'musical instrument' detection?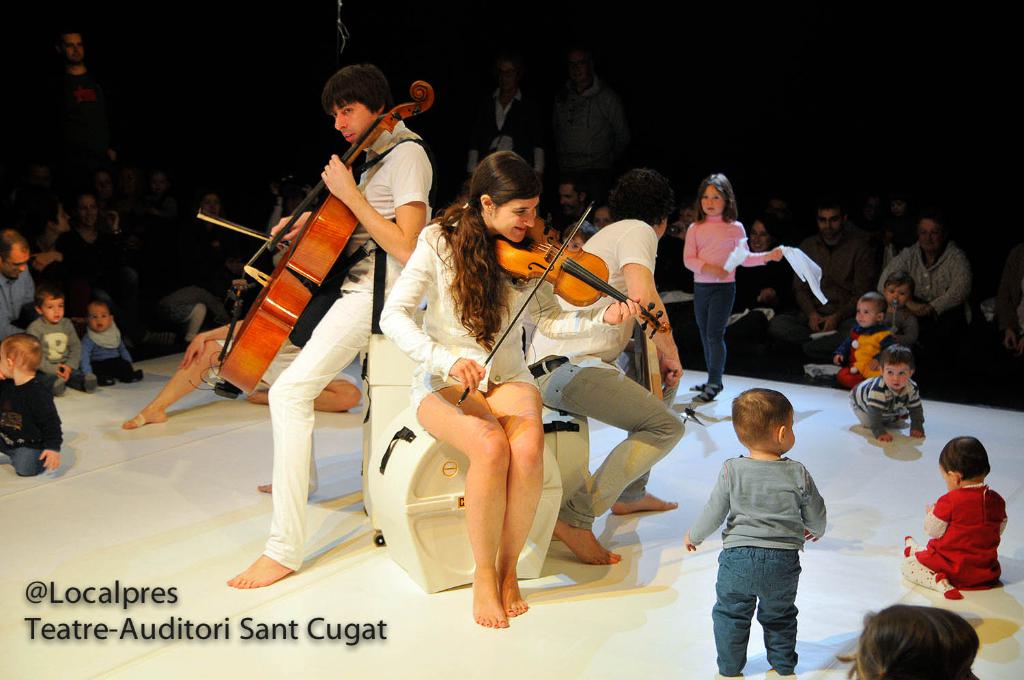
Rect(192, 74, 446, 401)
